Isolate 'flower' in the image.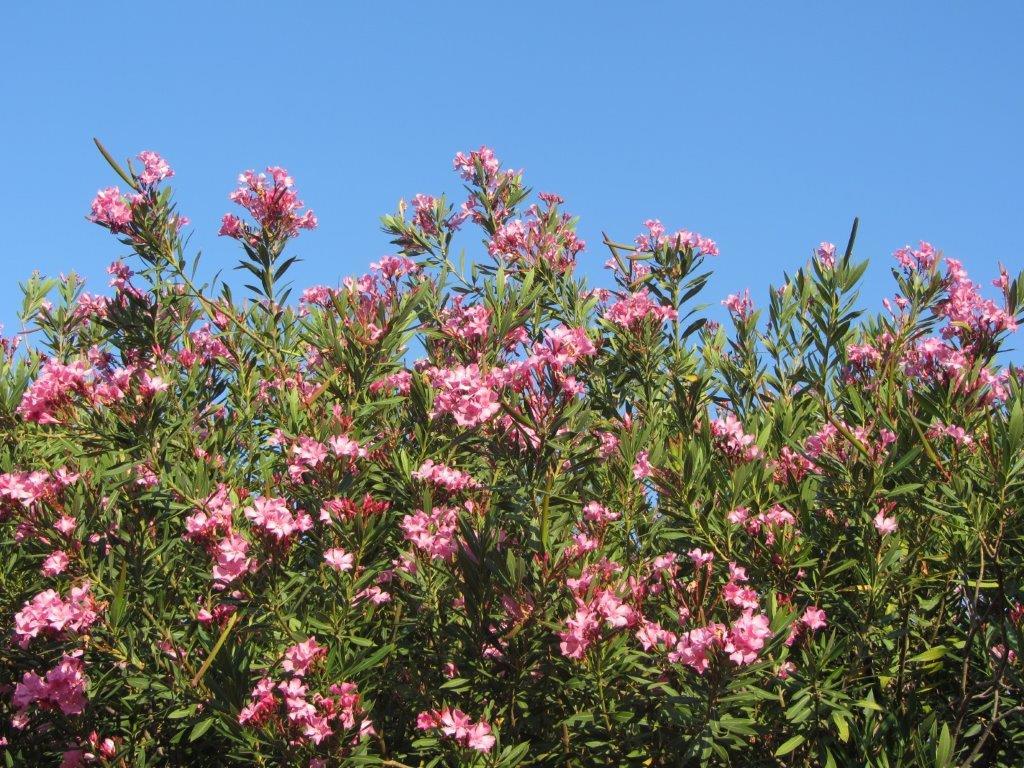
Isolated region: <box>82,493,124,548</box>.
